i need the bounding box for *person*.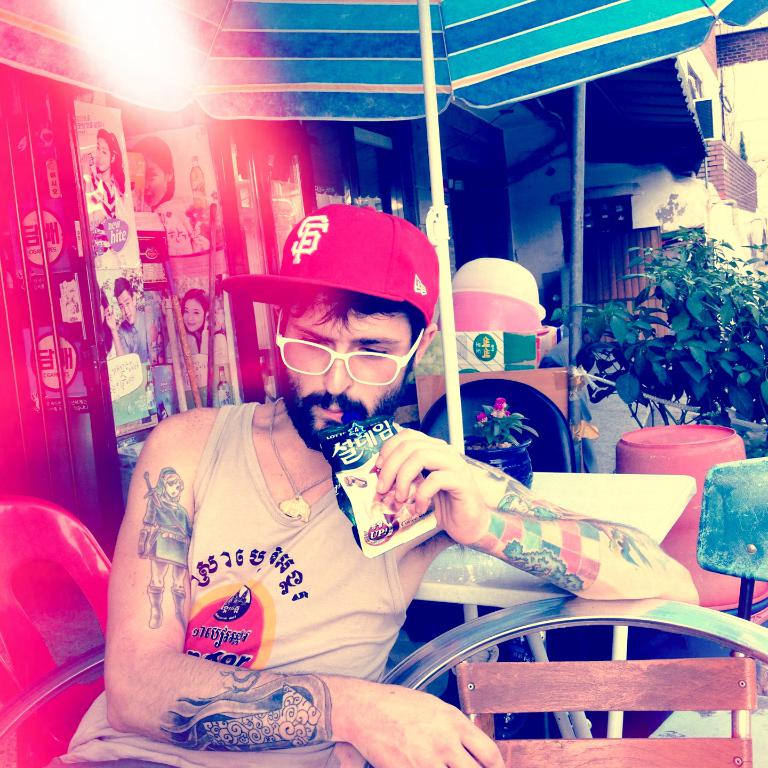
Here it is: BBox(83, 127, 124, 222).
